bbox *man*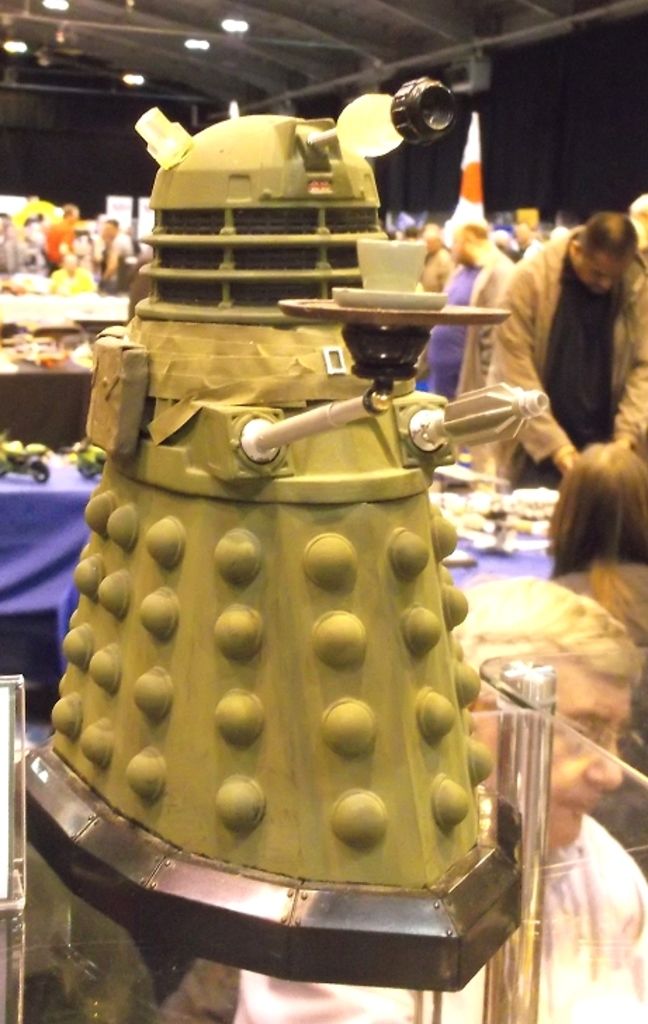
415,202,513,437
